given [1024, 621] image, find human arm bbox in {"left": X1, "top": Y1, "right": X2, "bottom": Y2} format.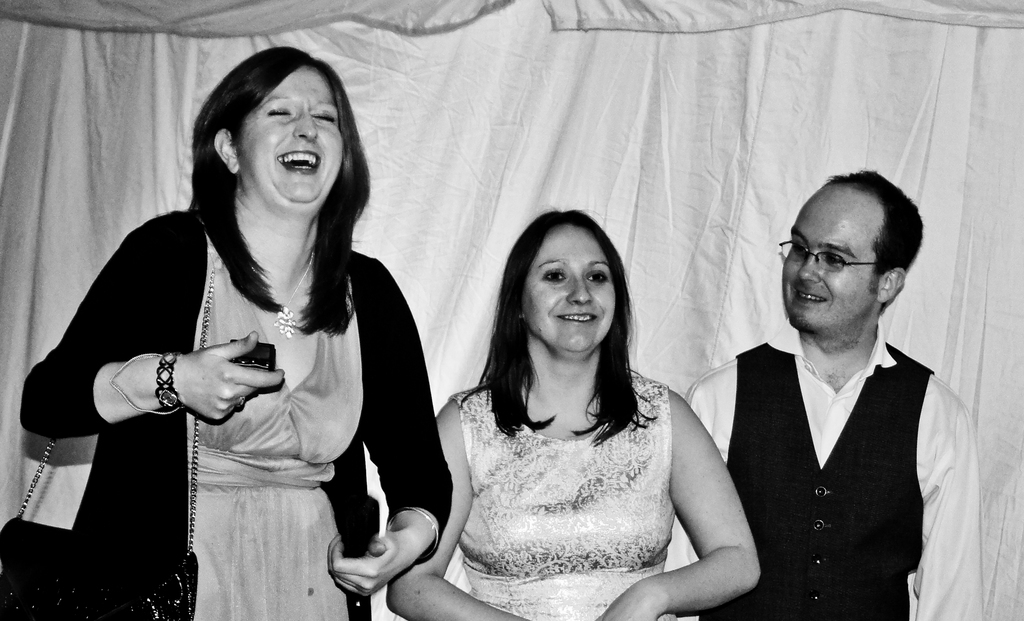
{"left": 590, "top": 386, "right": 763, "bottom": 620}.
